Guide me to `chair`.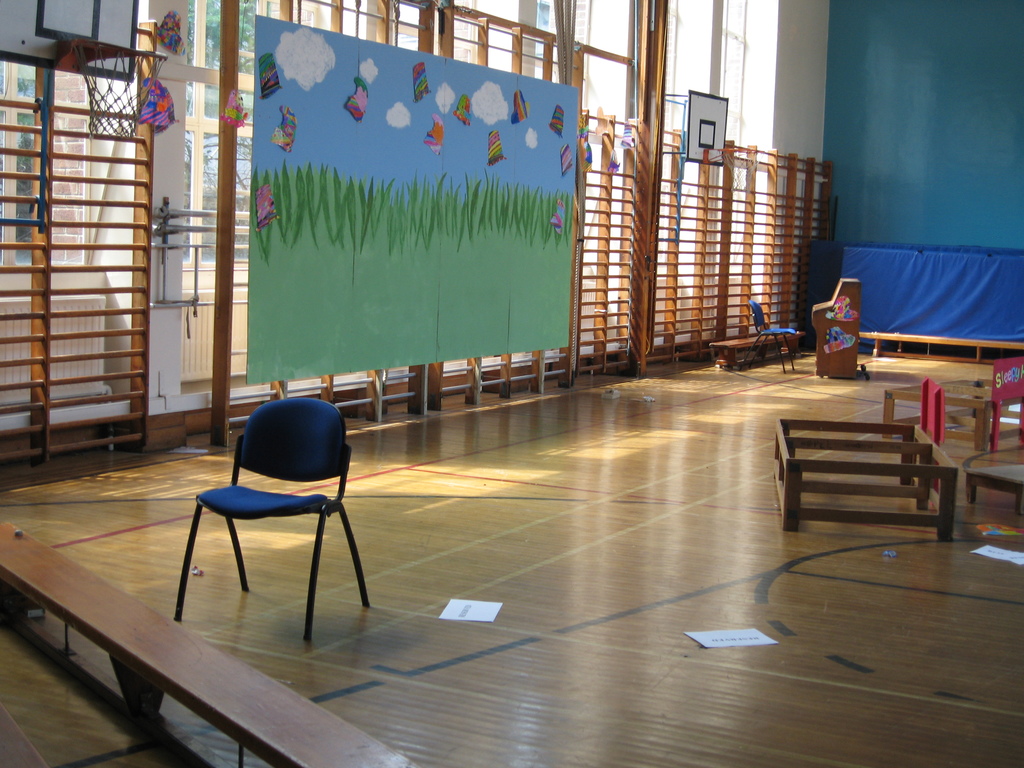
Guidance: [166,385,373,640].
